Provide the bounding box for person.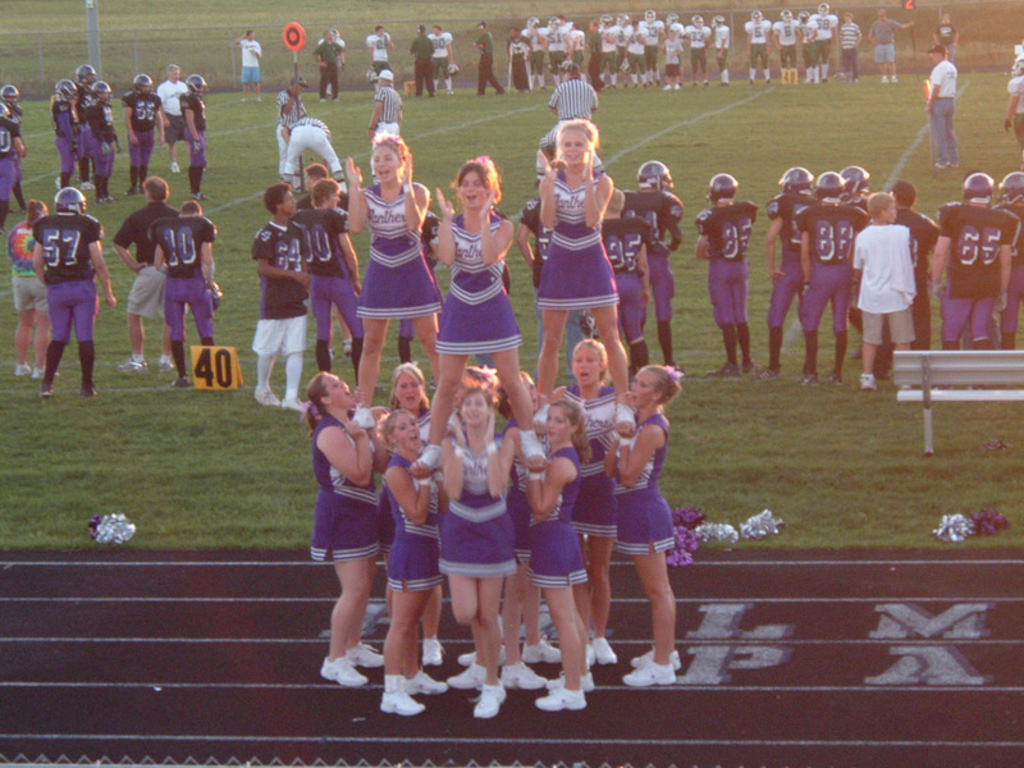
{"left": 694, "top": 166, "right": 763, "bottom": 388}.
